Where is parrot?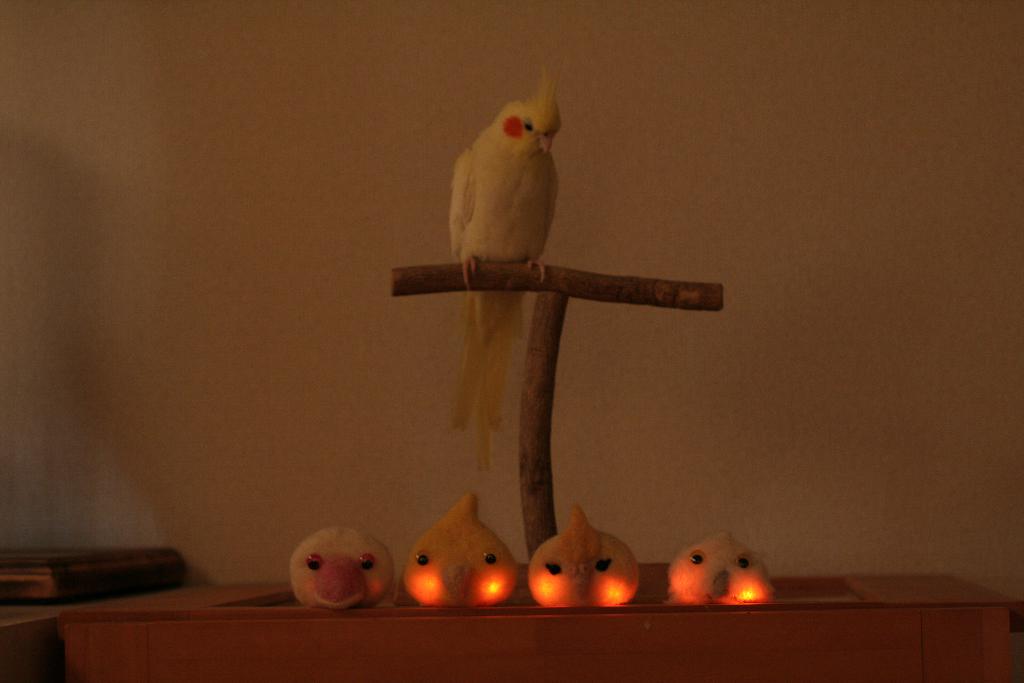
660 523 772 607.
